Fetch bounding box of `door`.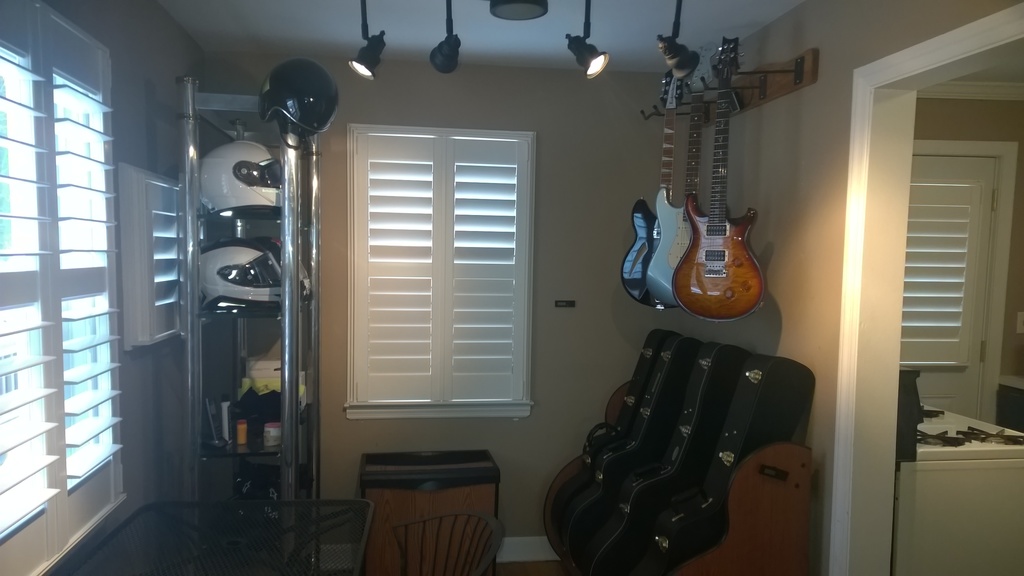
Bbox: x1=899, y1=136, x2=1016, y2=430.
